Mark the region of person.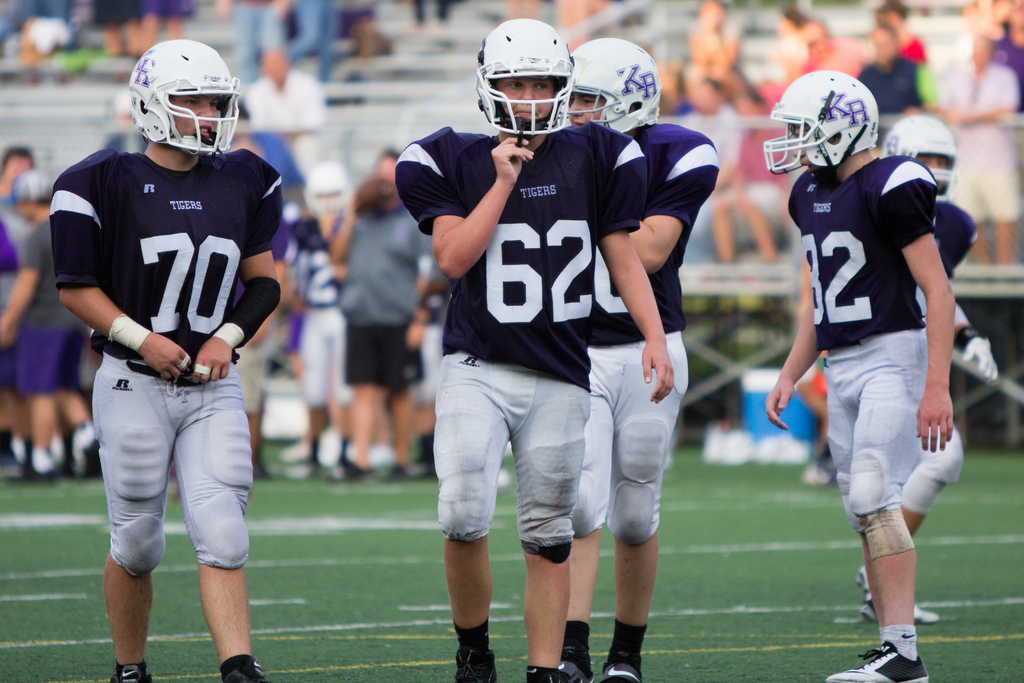
Region: [561, 35, 723, 682].
